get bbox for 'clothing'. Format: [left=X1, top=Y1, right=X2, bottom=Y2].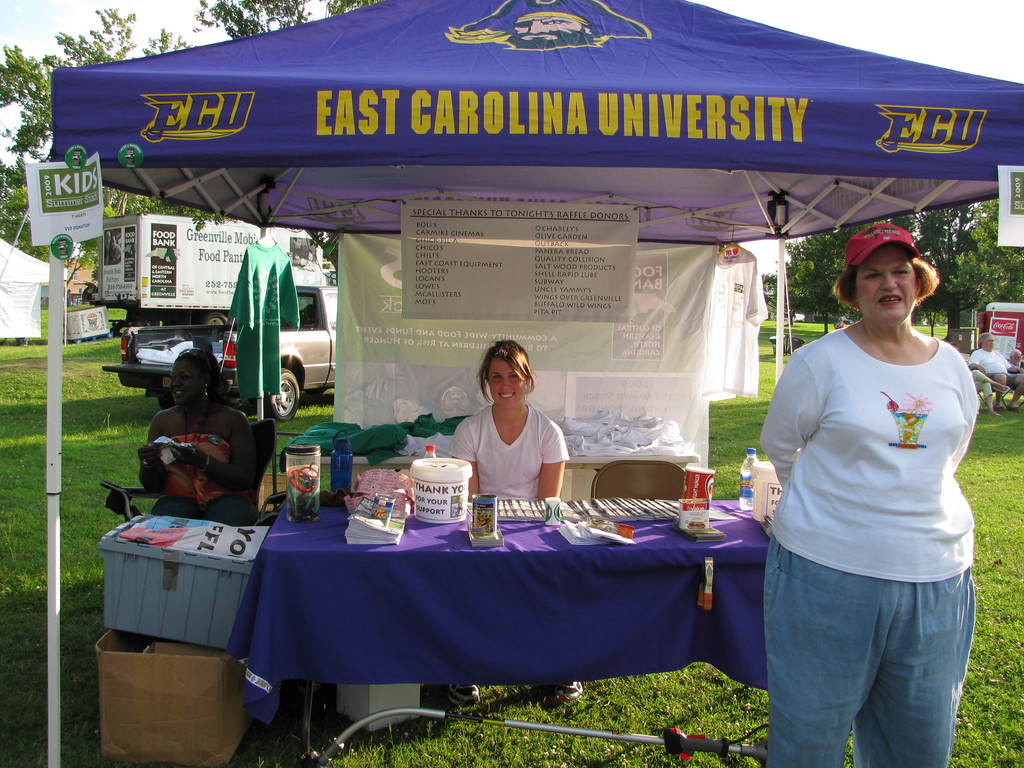
[left=836, top=224, right=932, bottom=274].
